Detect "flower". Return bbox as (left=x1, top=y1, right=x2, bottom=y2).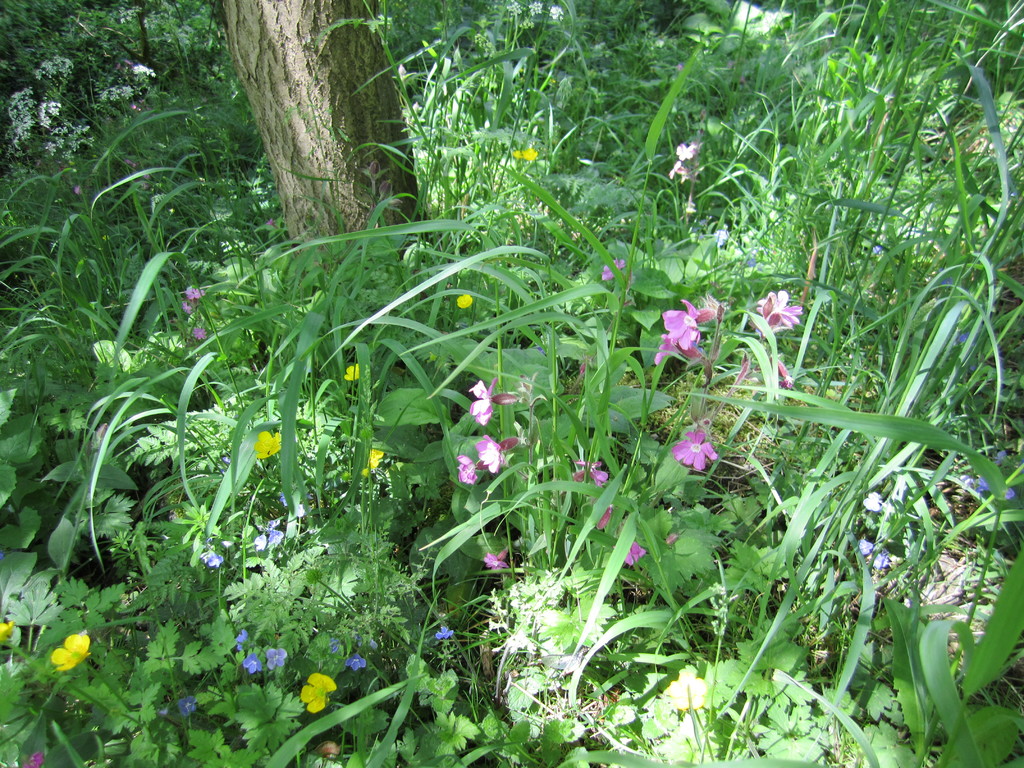
(left=0, top=621, right=19, bottom=646).
